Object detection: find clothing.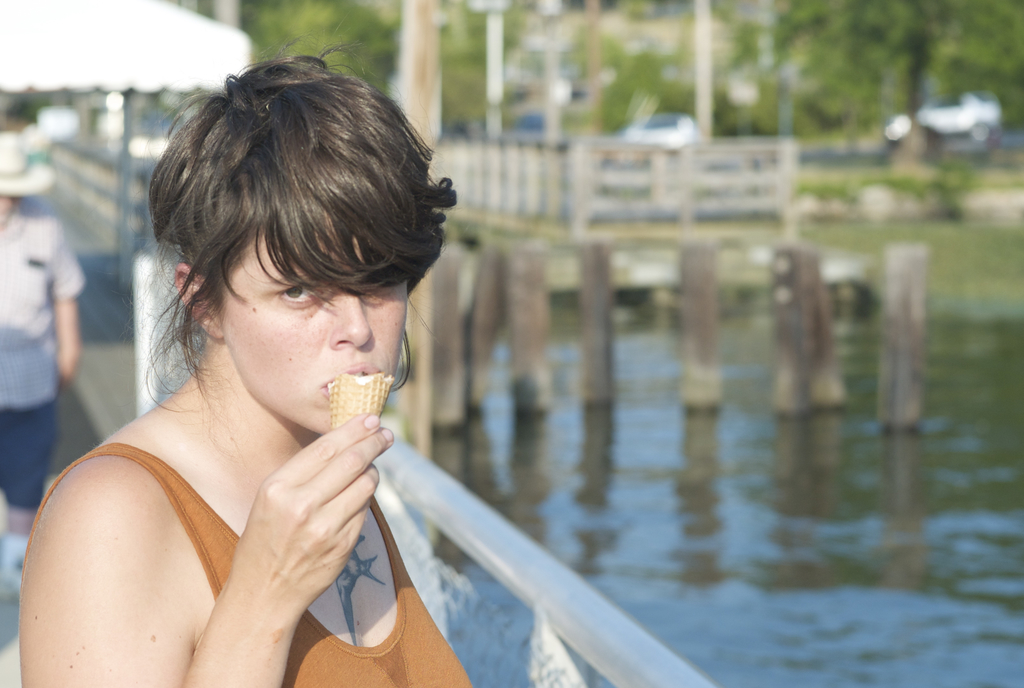
{"left": 17, "top": 436, "right": 492, "bottom": 687}.
